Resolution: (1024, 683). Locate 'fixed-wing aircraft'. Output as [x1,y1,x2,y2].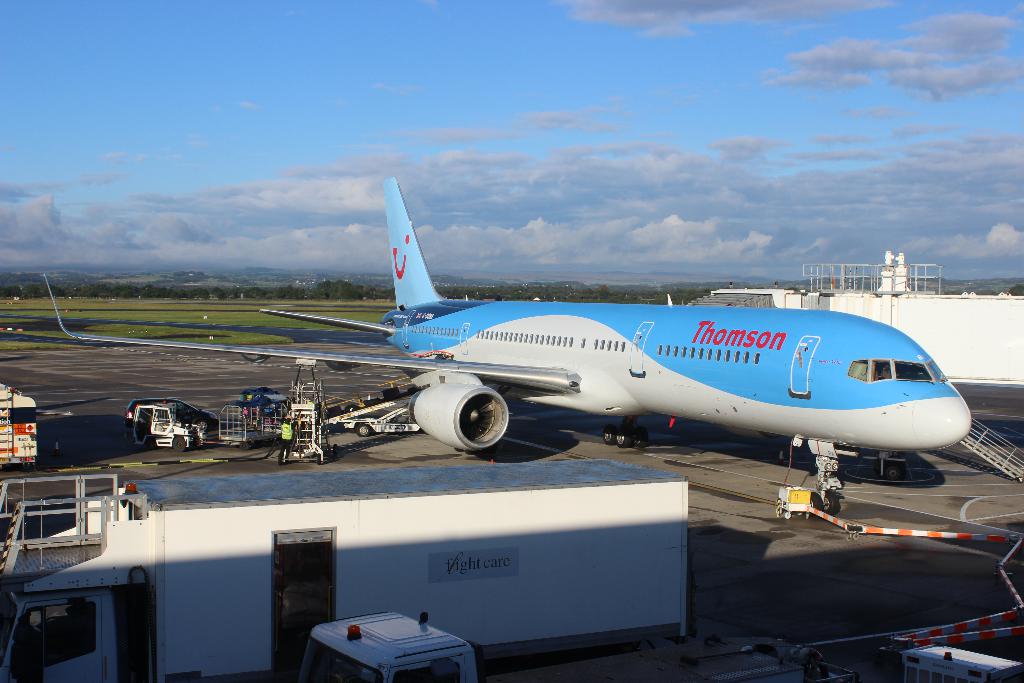
[40,165,976,519].
